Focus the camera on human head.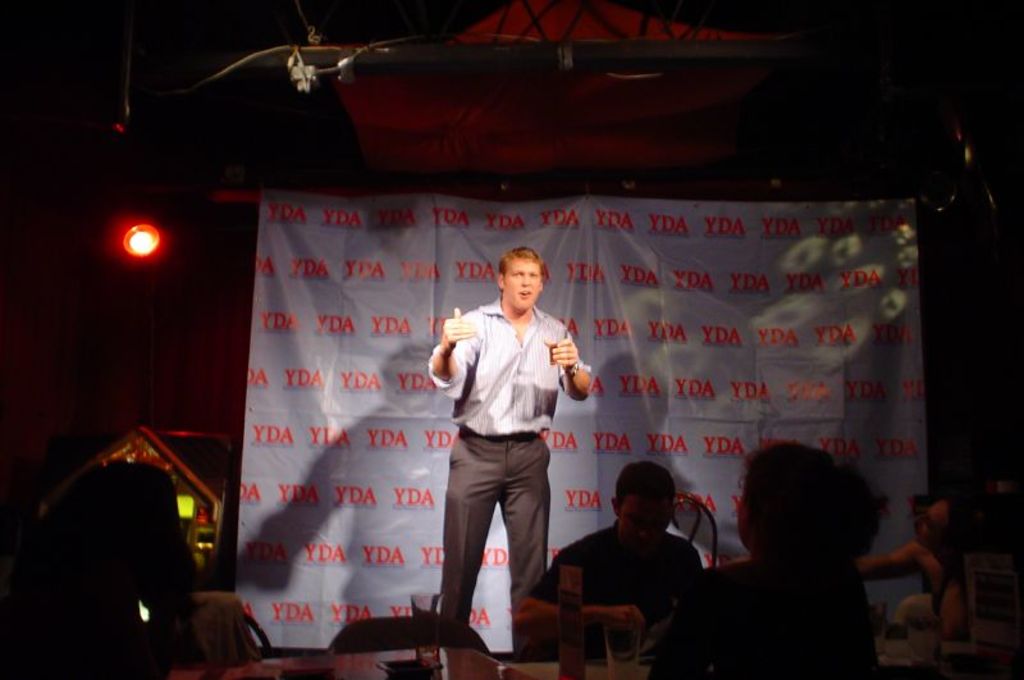
Focus region: [x1=605, y1=464, x2=677, y2=553].
